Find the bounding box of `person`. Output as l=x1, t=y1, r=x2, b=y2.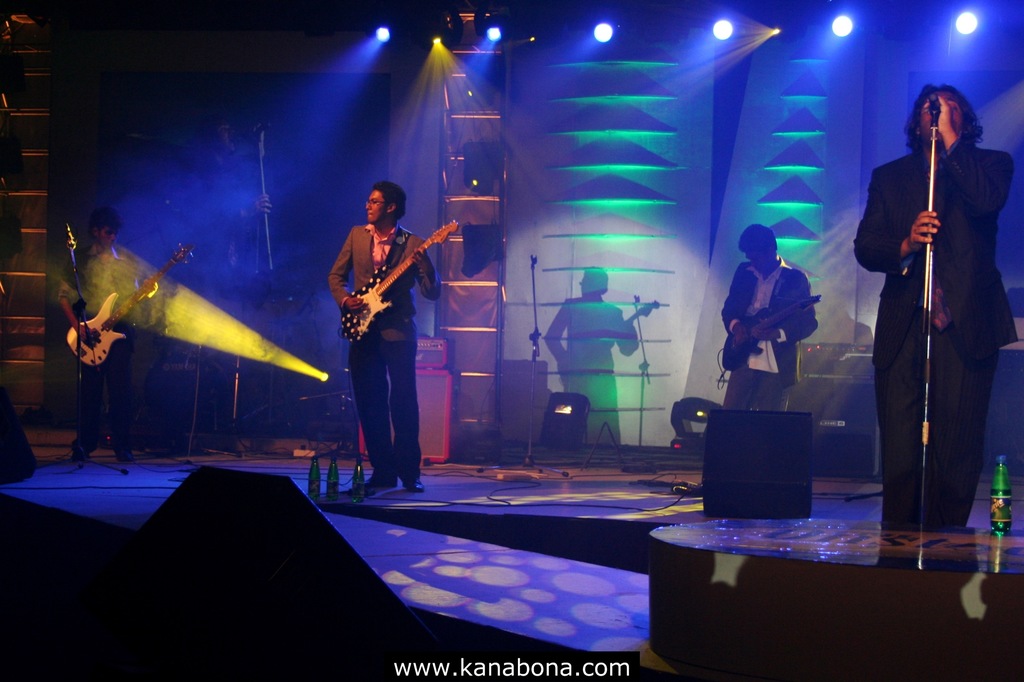
l=850, t=81, r=1018, b=532.
